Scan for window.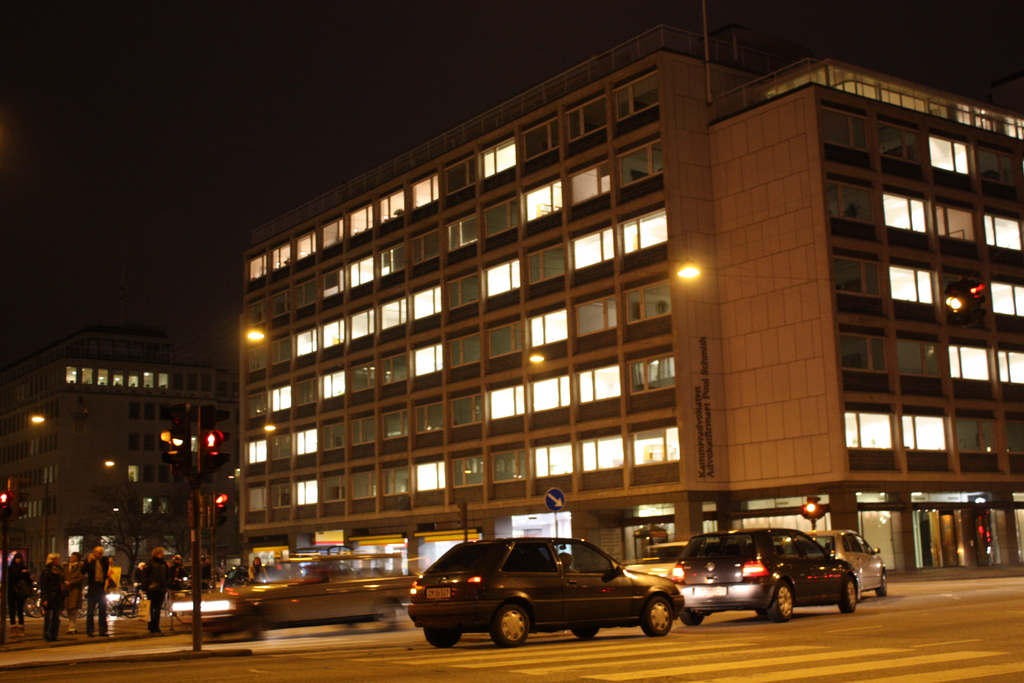
Scan result: 569:223:616:273.
